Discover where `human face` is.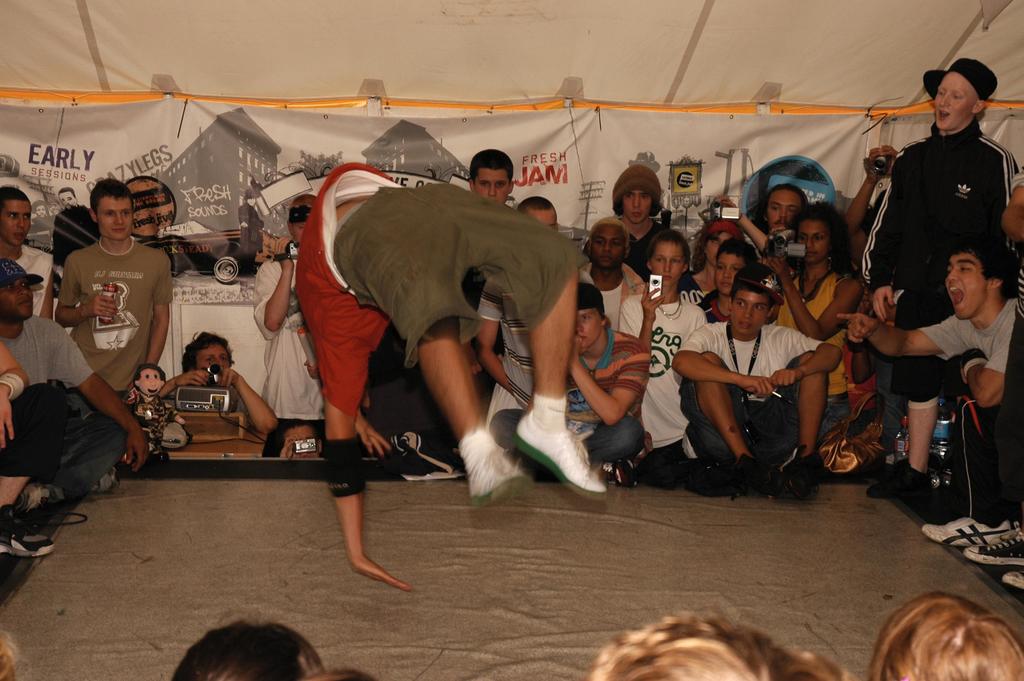
Discovered at left=93, top=193, right=135, bottom=243.
